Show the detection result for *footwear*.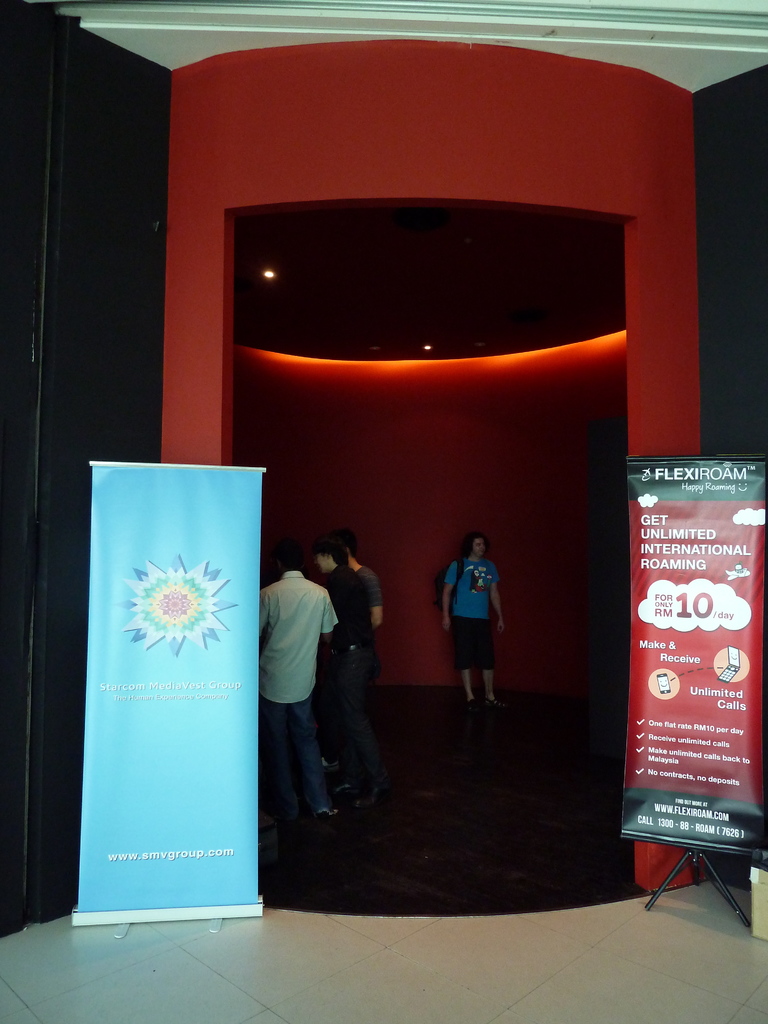
(322,774,355,796).
